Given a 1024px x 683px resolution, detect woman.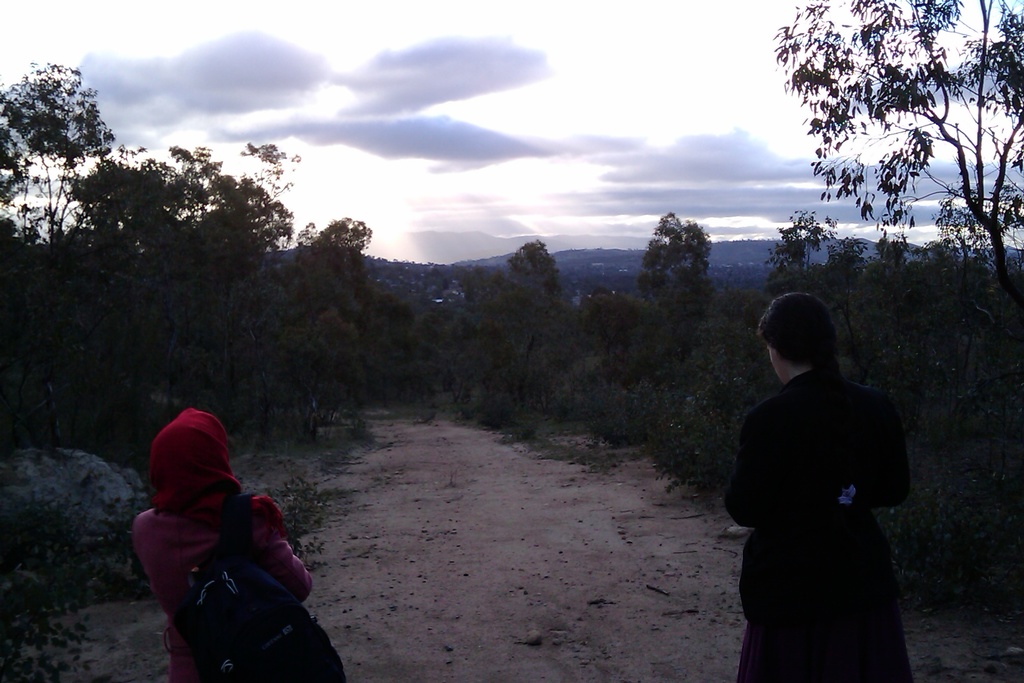
box(120, 400, 333, 673).
